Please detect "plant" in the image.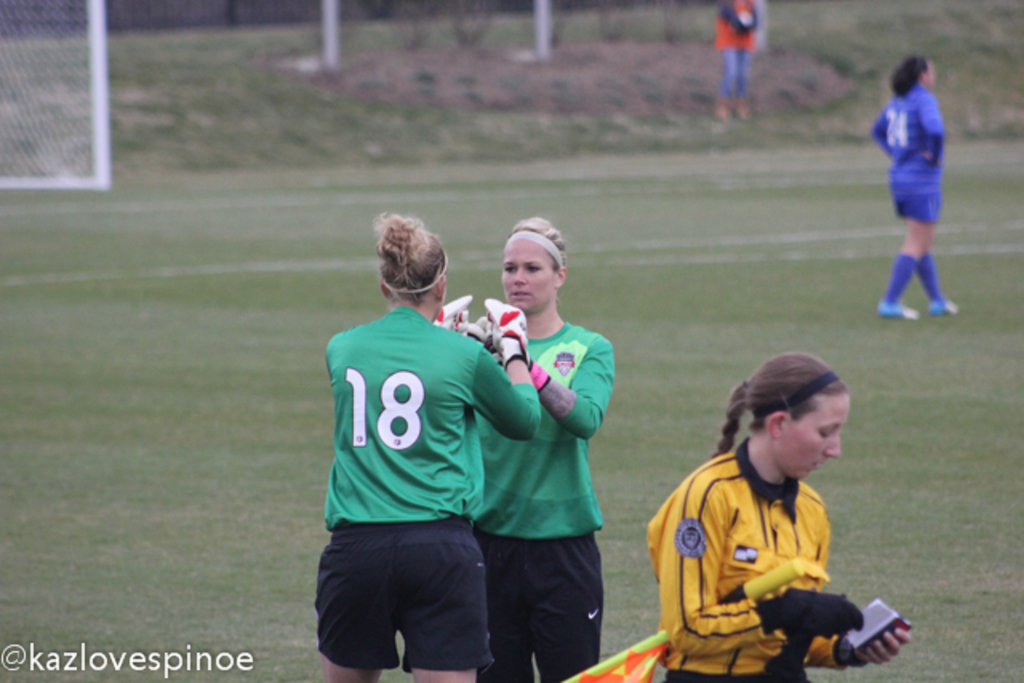
[left=0, top=0, right=1022, bottom=681].
